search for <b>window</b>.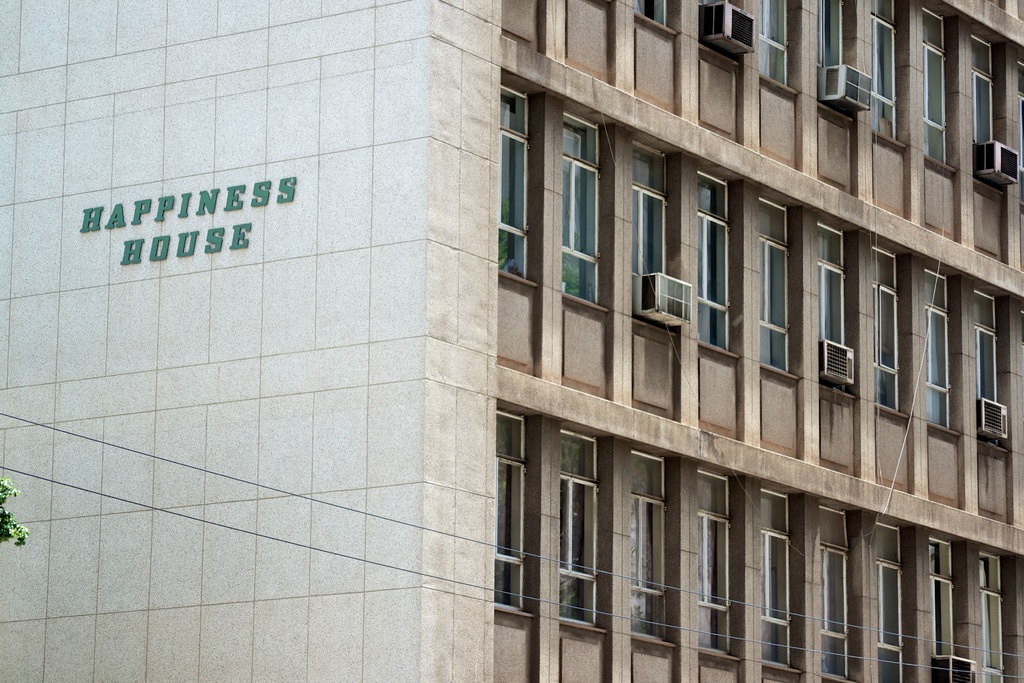
Found at 496, 406, 526, 609.
